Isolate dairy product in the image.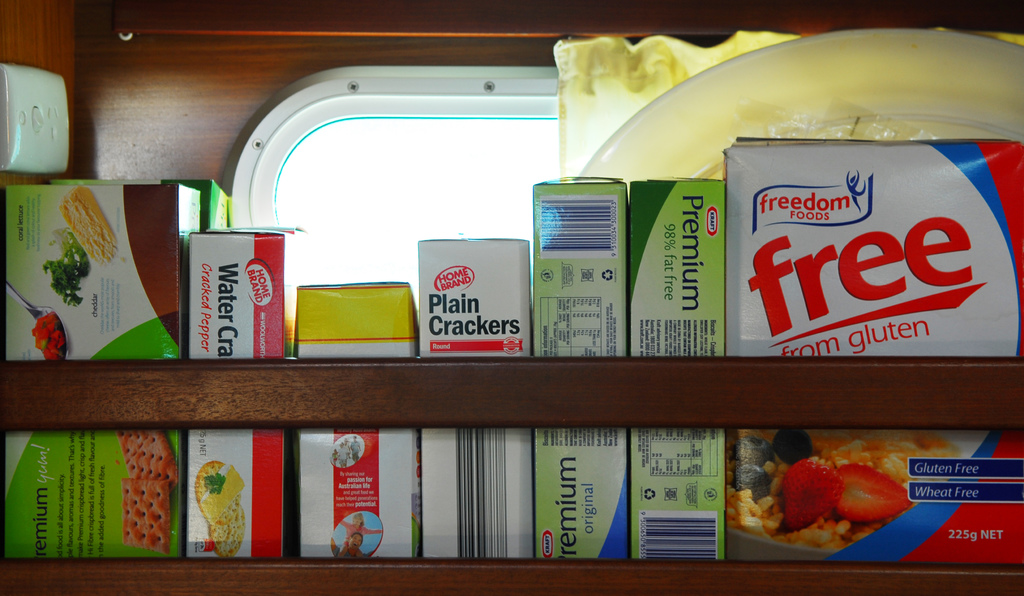
Isolated region: region(535, 408, 624, 558).
